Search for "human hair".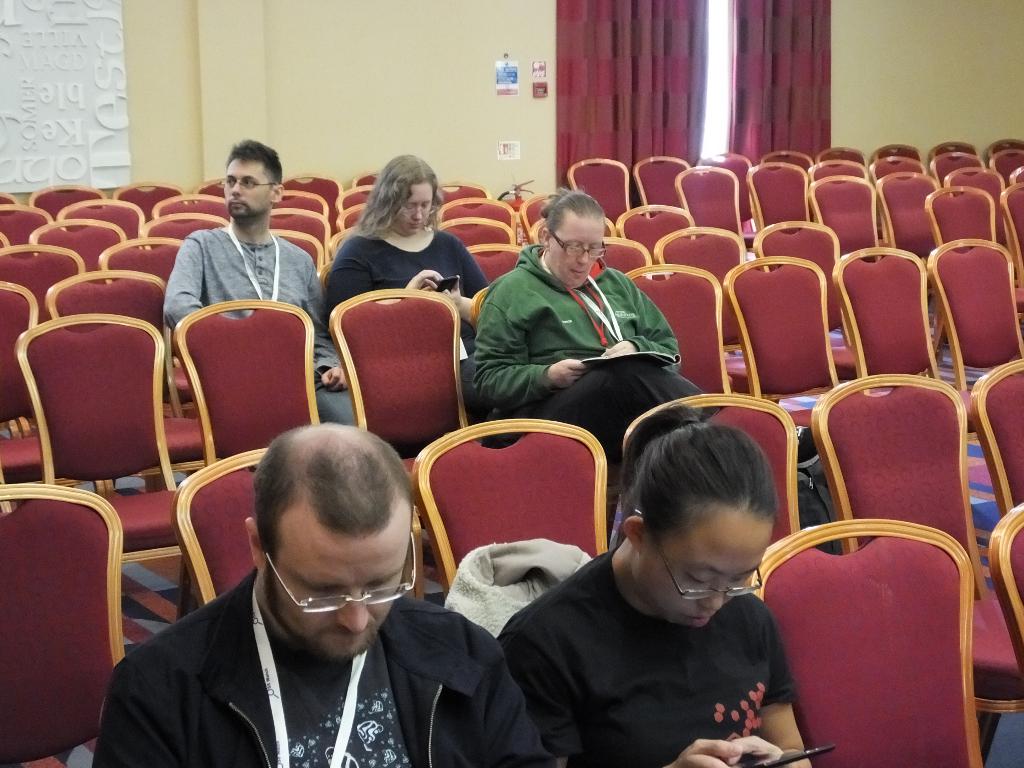
Found at (608,399,783,562).
